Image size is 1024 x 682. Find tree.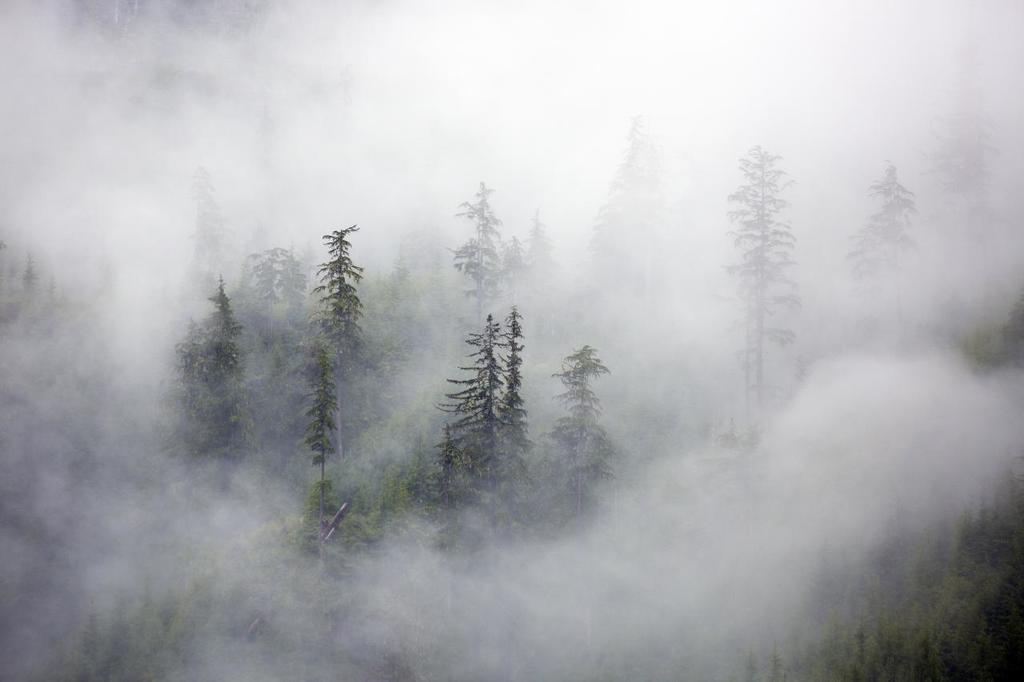
left=447, top=184, right=499, bottom=296.
